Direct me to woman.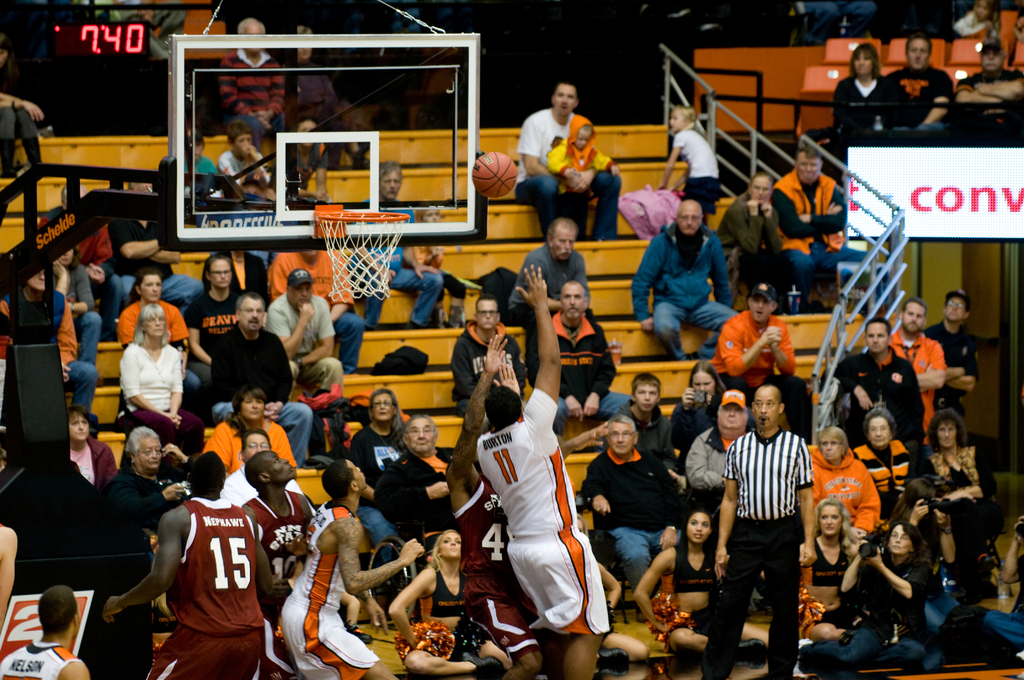
Direction: 879 476 964 668.
